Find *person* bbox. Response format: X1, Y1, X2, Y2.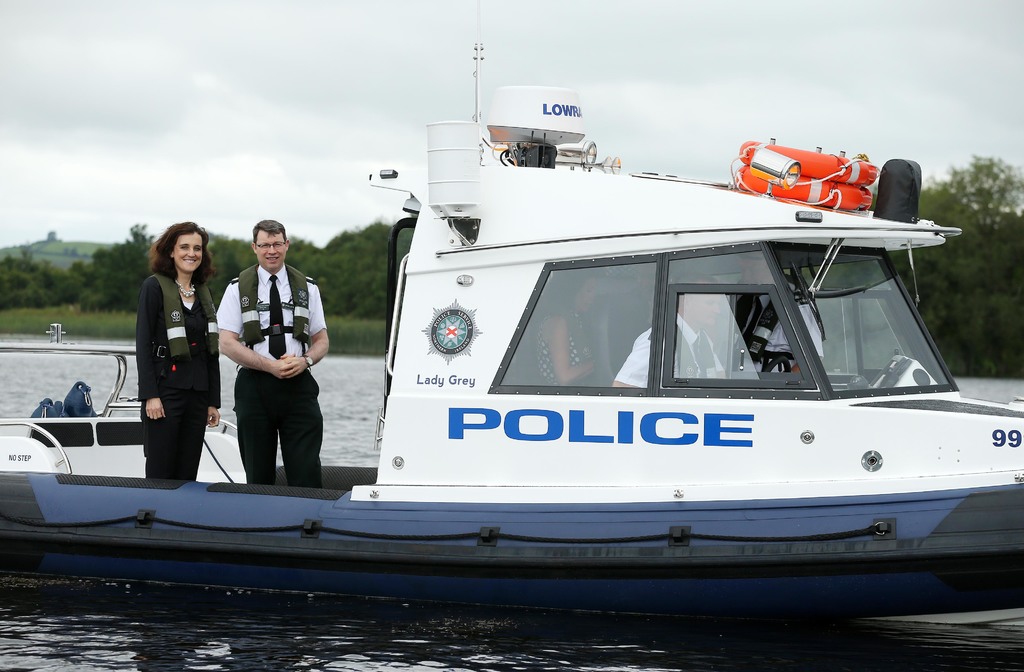
122, 215, 209, 507.
